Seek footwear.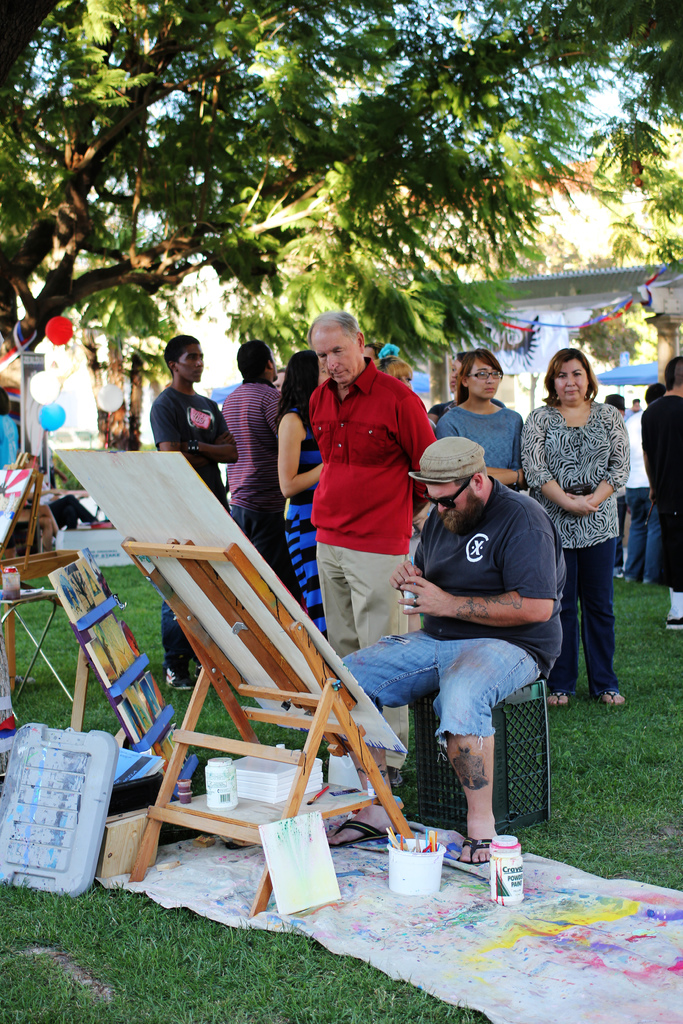
<bbox>165, 662, 194, 691</bbox>.
